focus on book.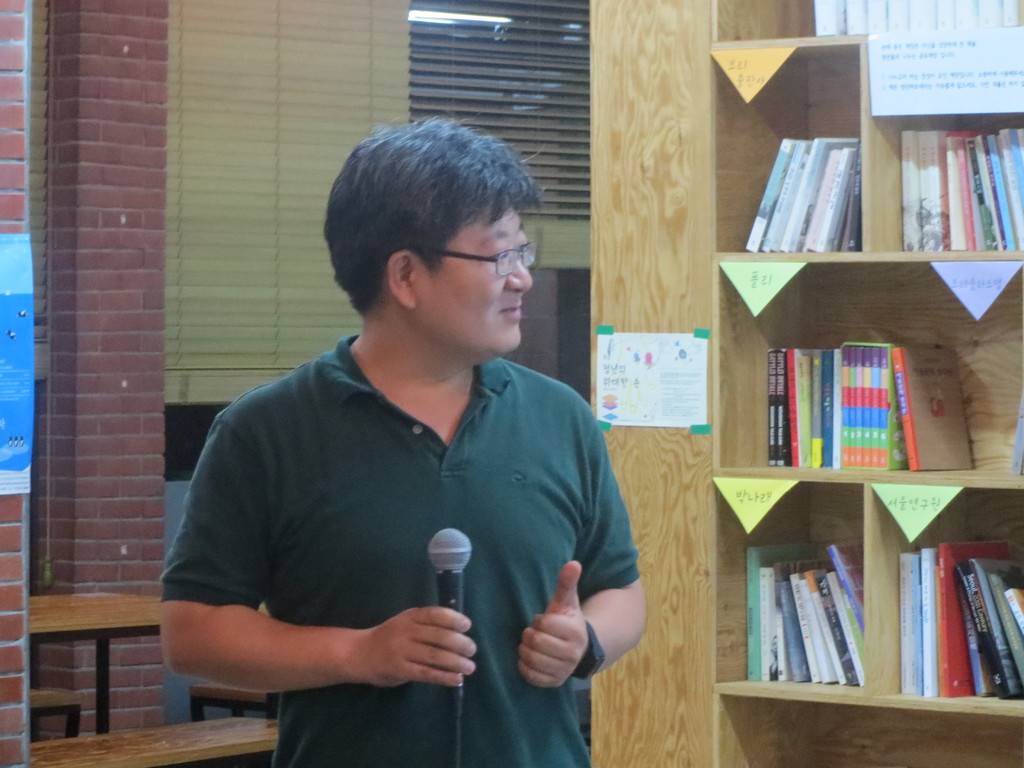
Focused at locate(1007, 399, 1023, 478).
